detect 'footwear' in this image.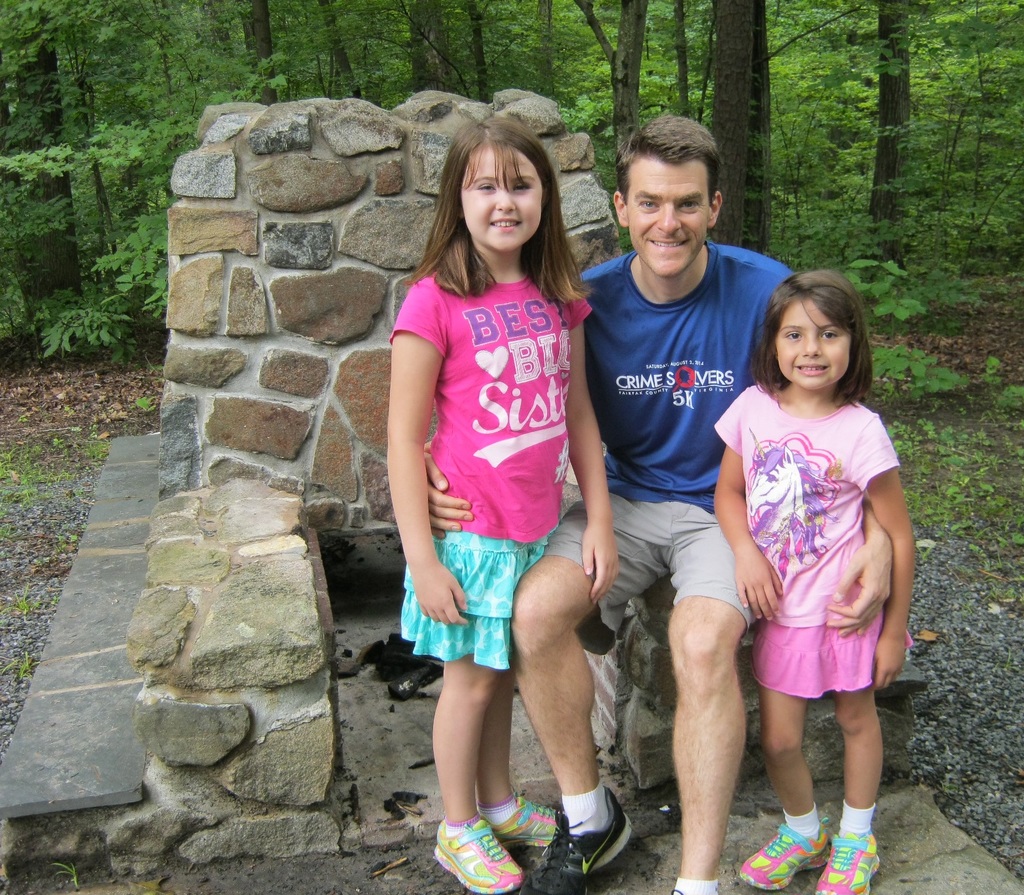
Detection: crop(806, 823, 881, 894).
